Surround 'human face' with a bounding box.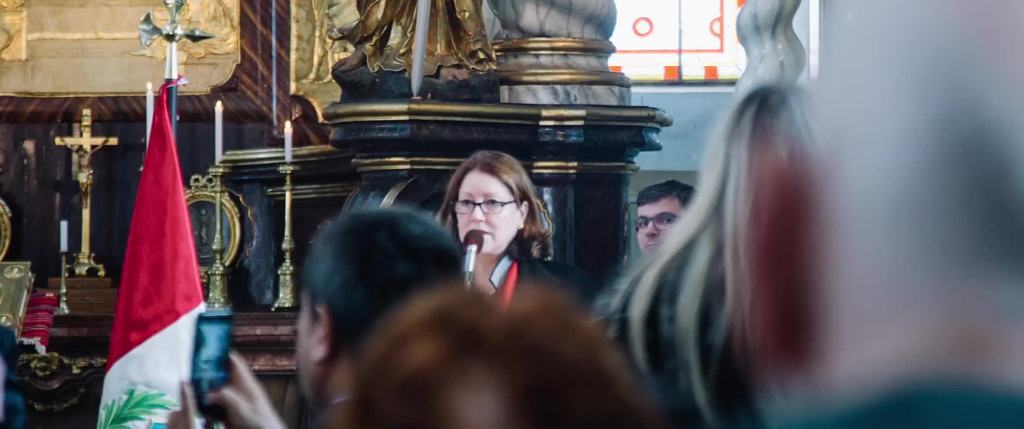
region(454, 163, 518, 254).
